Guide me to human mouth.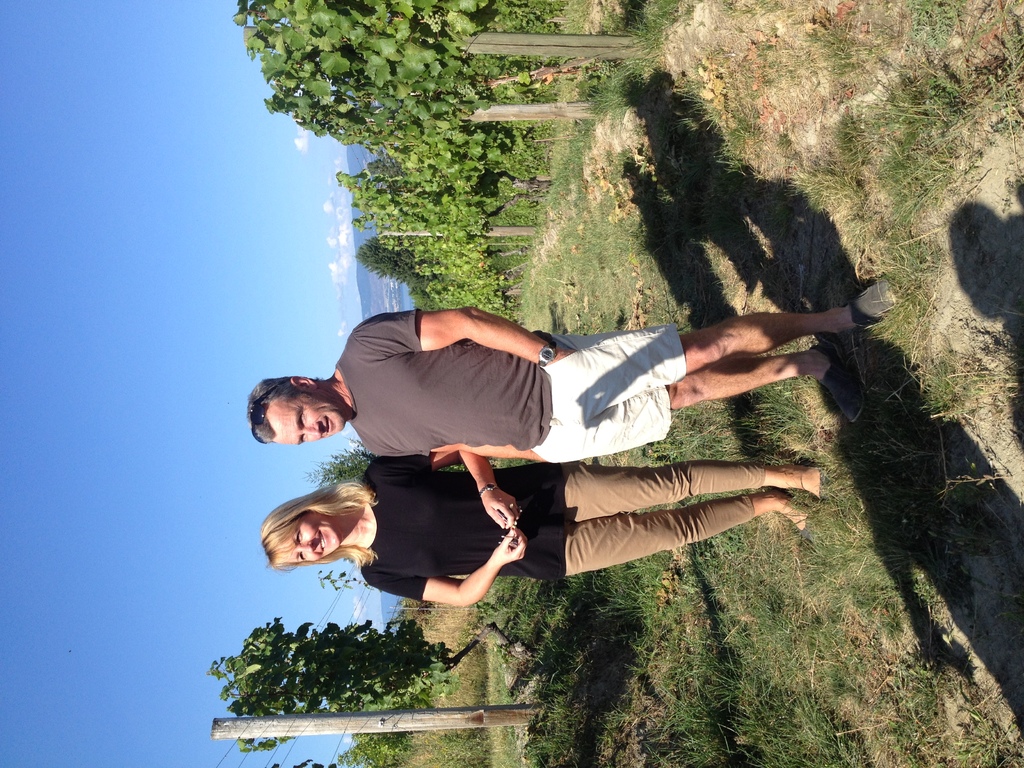
Guidance: box(317, 531, 330, 554).
